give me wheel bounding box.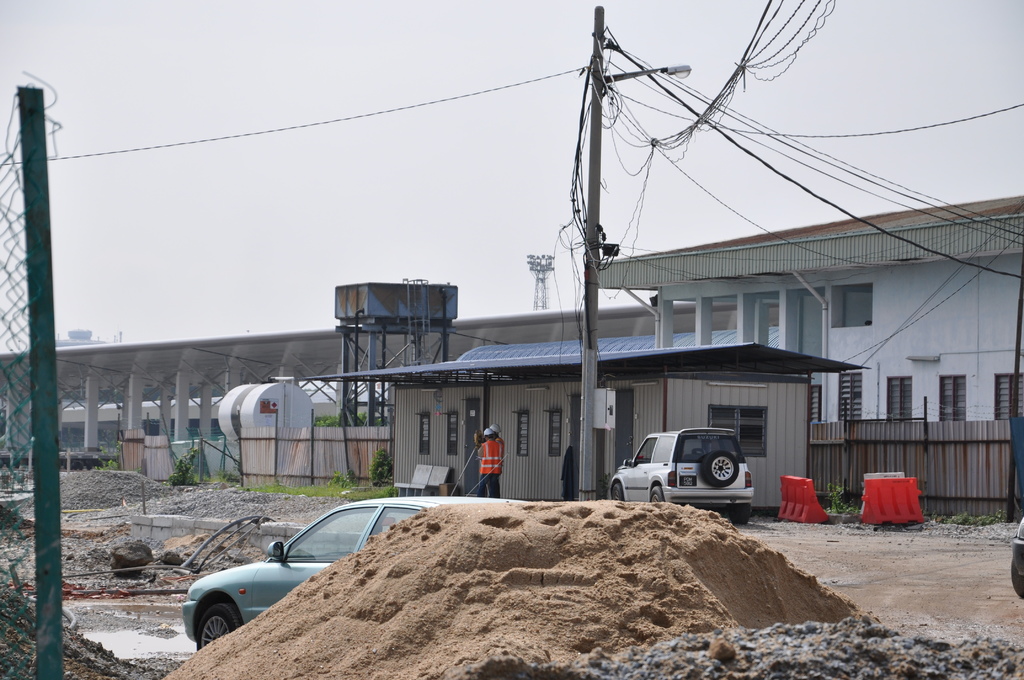
detection(609, 478, 626, 505).
